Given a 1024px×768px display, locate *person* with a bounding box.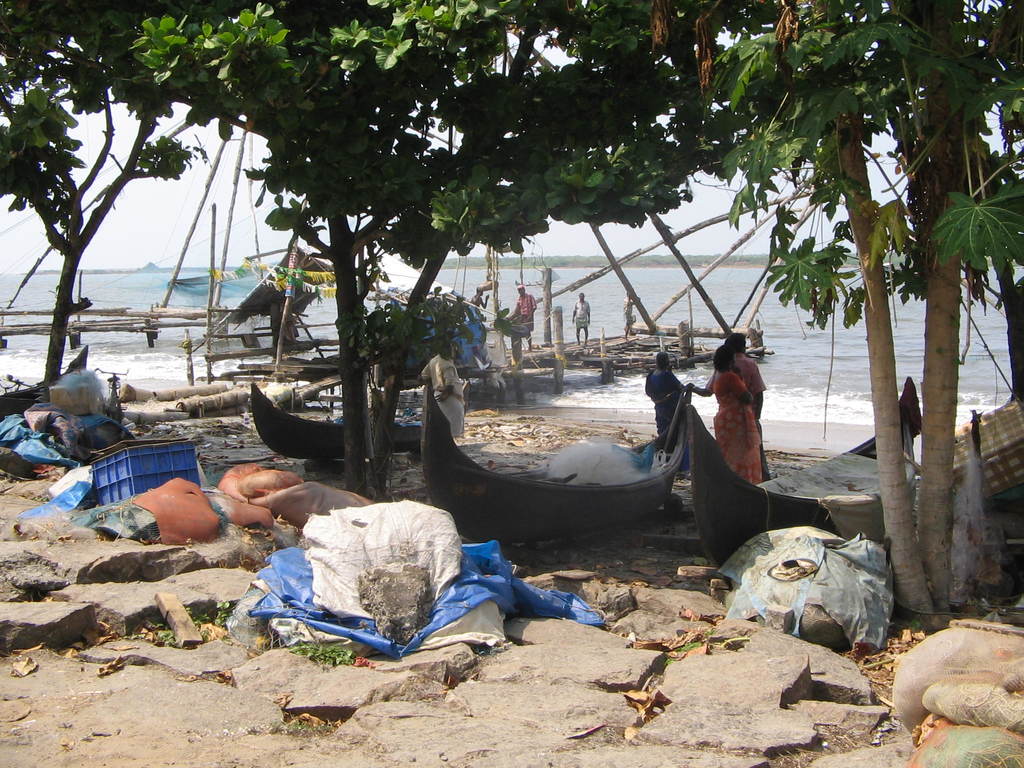
Located: Rect(573, 291, 591, 355).
